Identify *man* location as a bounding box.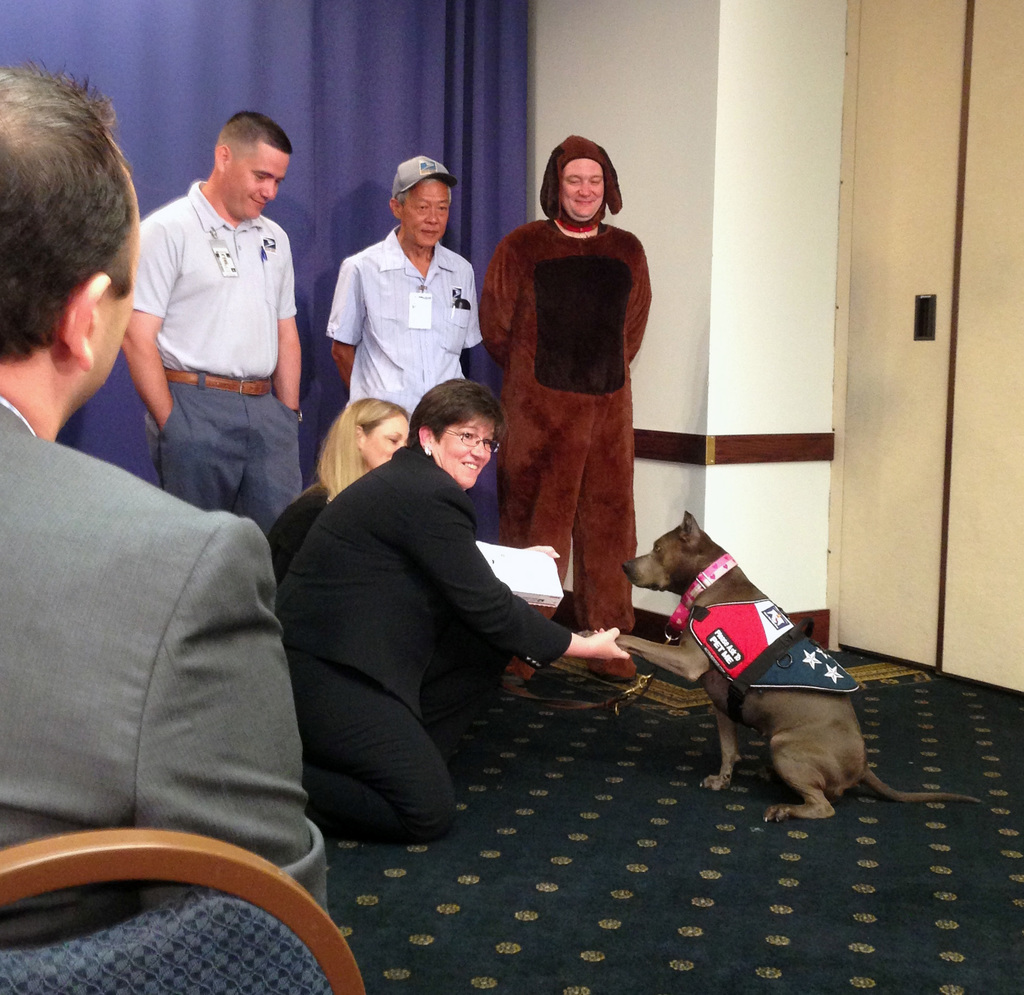
left=0, top=54, right=324, bottom=944.
